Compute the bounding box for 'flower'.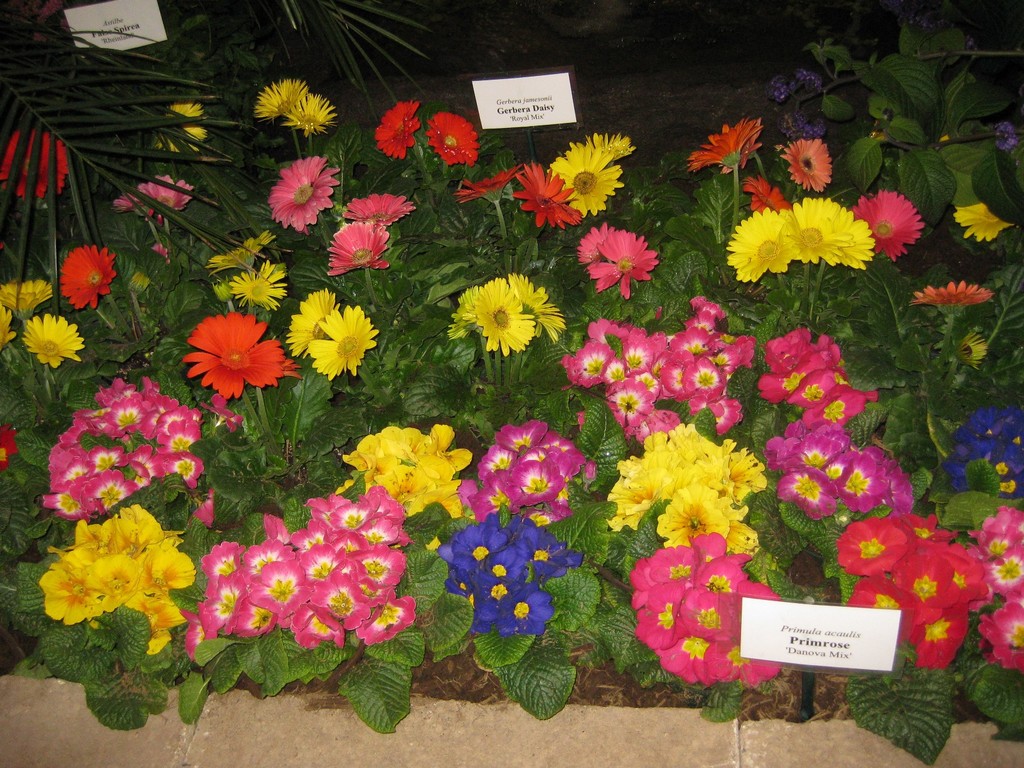
l=474, t=276, r=536, b=356.
